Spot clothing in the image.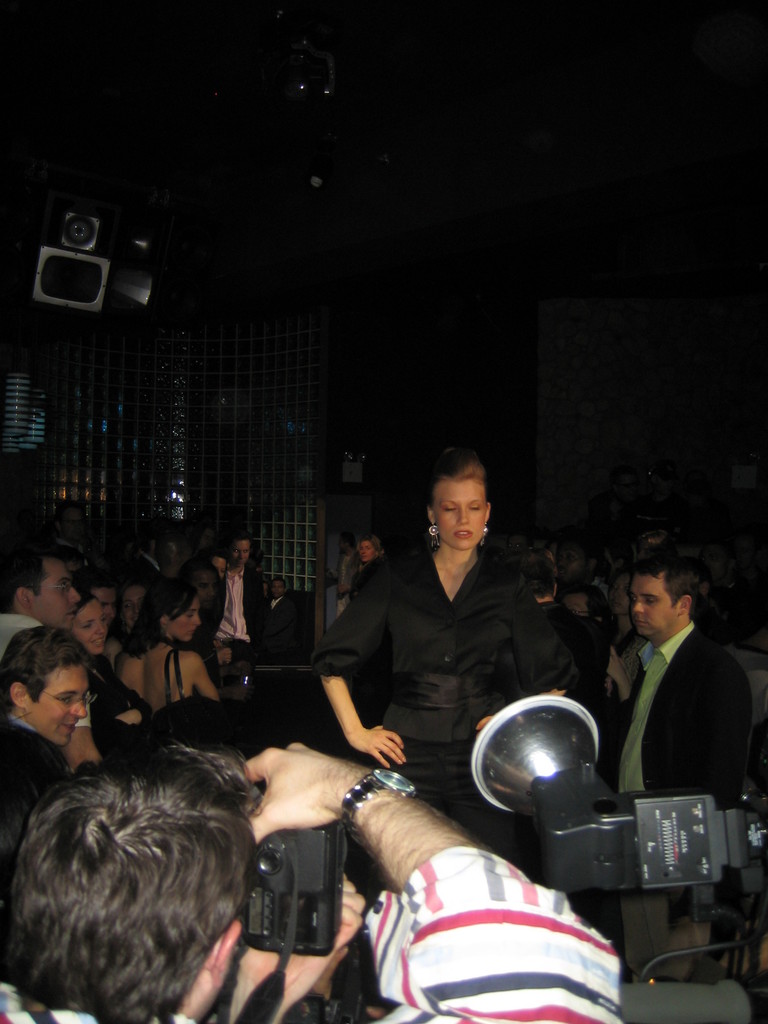
clothing found at [left=0, top=716, right=79, bottom=975].
